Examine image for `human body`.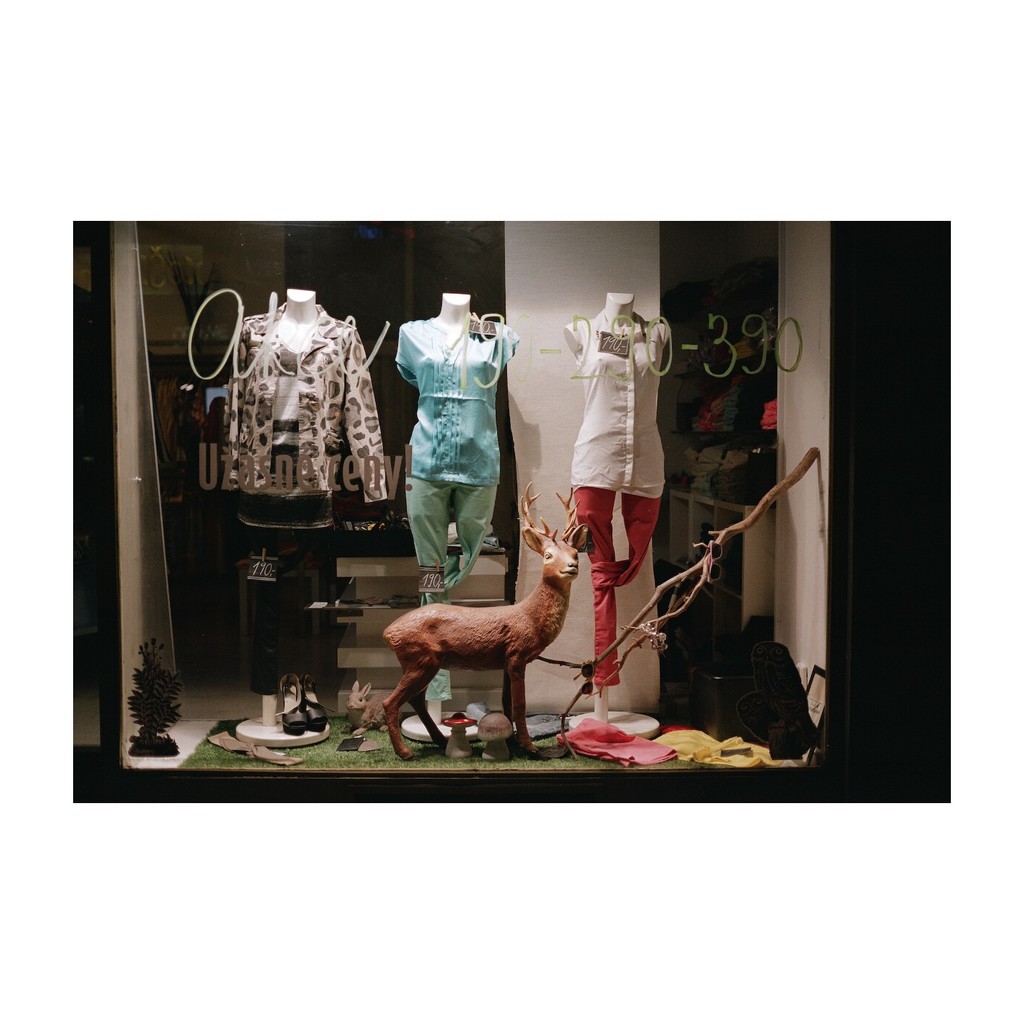
Examination result: locate(564, 296, 673, 728).
